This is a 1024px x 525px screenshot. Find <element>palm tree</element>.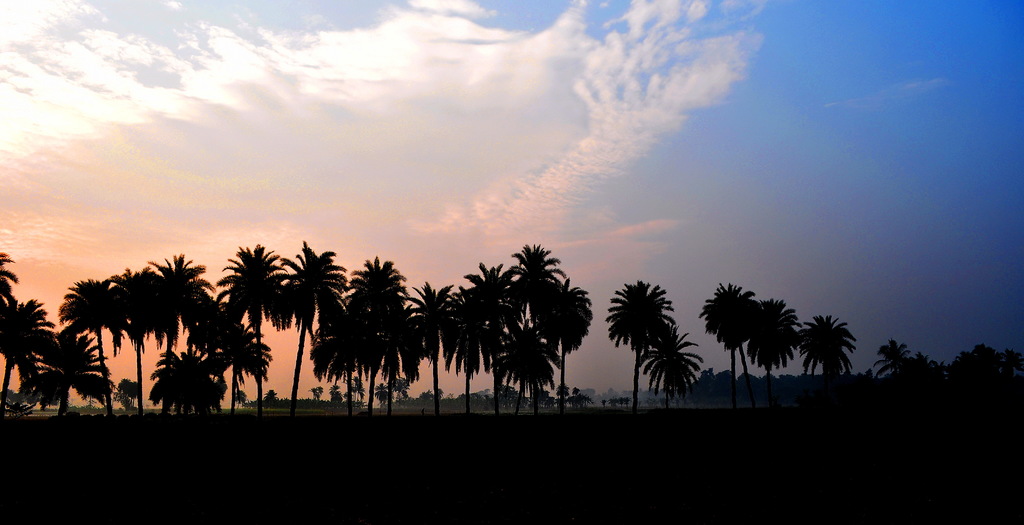
Bounding box: (138,256,193,387).
